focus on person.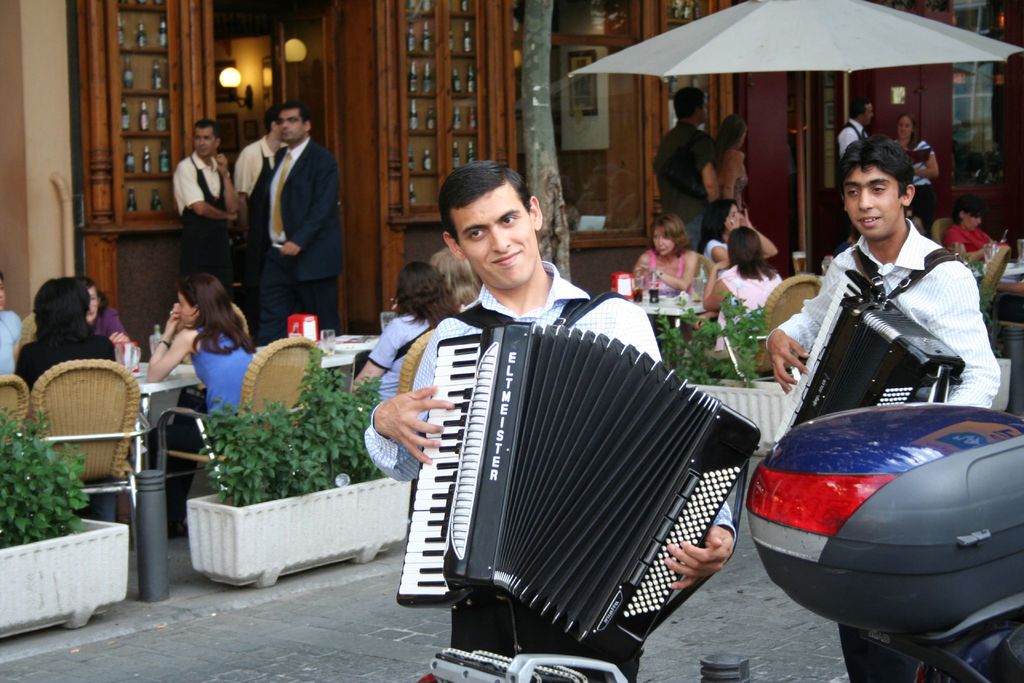
Focused at left=759, top=140, right=996, bottom=682.
